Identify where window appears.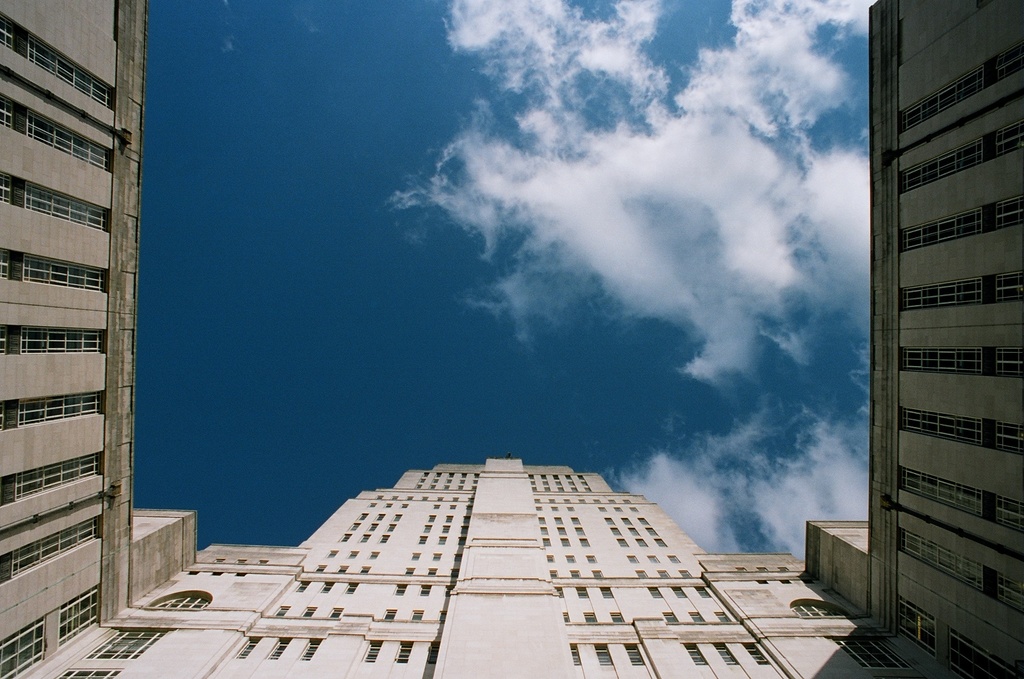
Appears at (left=540, top=473, right=548, bottom=481).
